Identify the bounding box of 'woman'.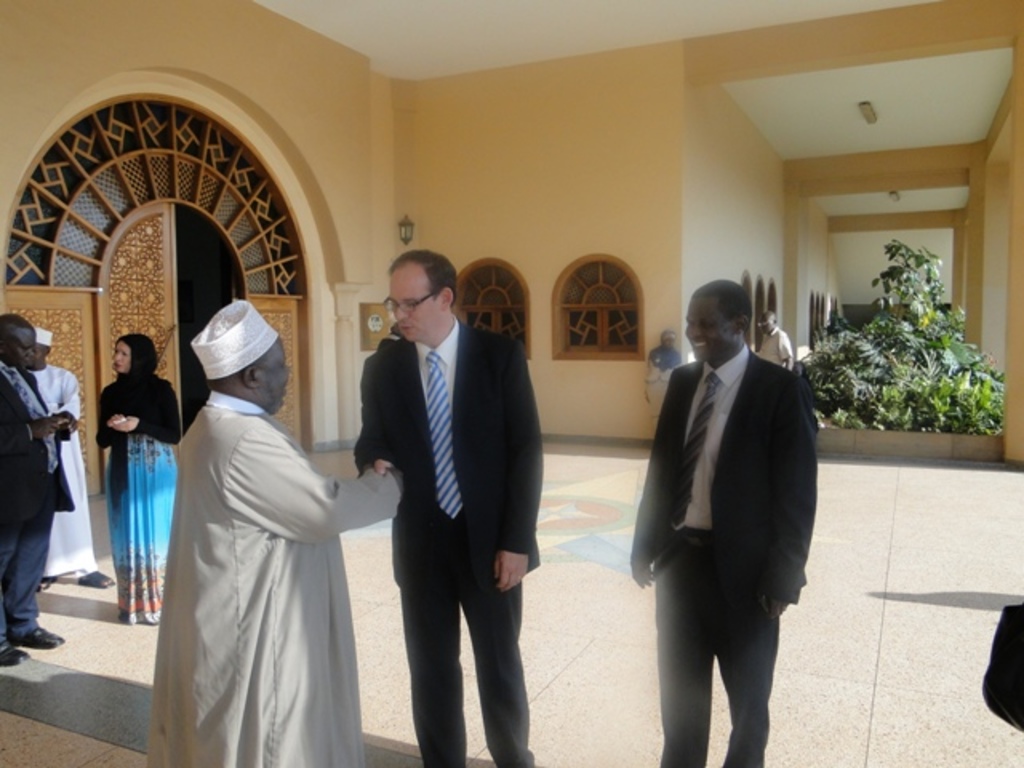
<region>98, 334, 184, 622</region>.
